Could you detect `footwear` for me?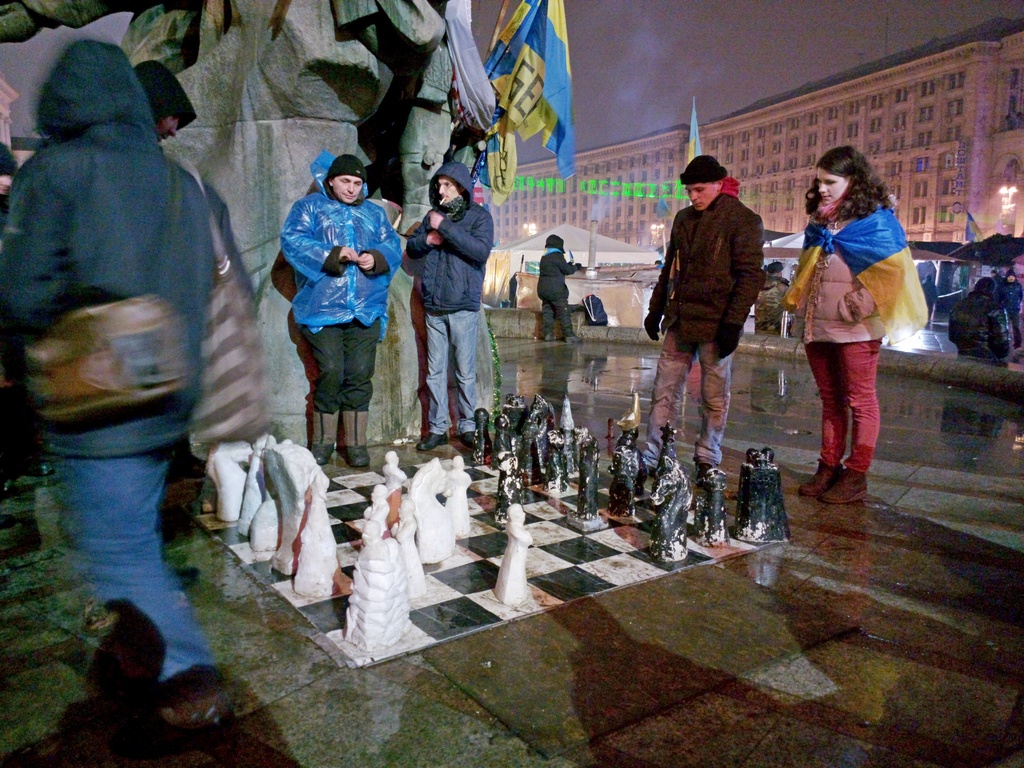
Detection result: [343,444,367,466].
